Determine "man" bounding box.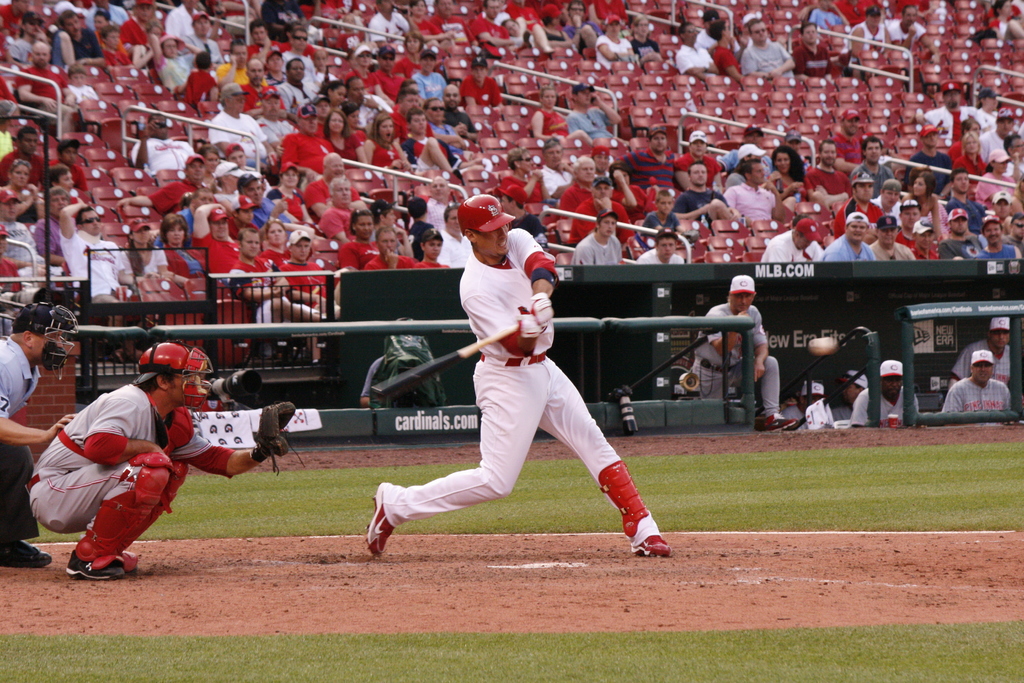
Determined: {"left": 954, "top": 318, "right": 1012, "bottom": 383}.
